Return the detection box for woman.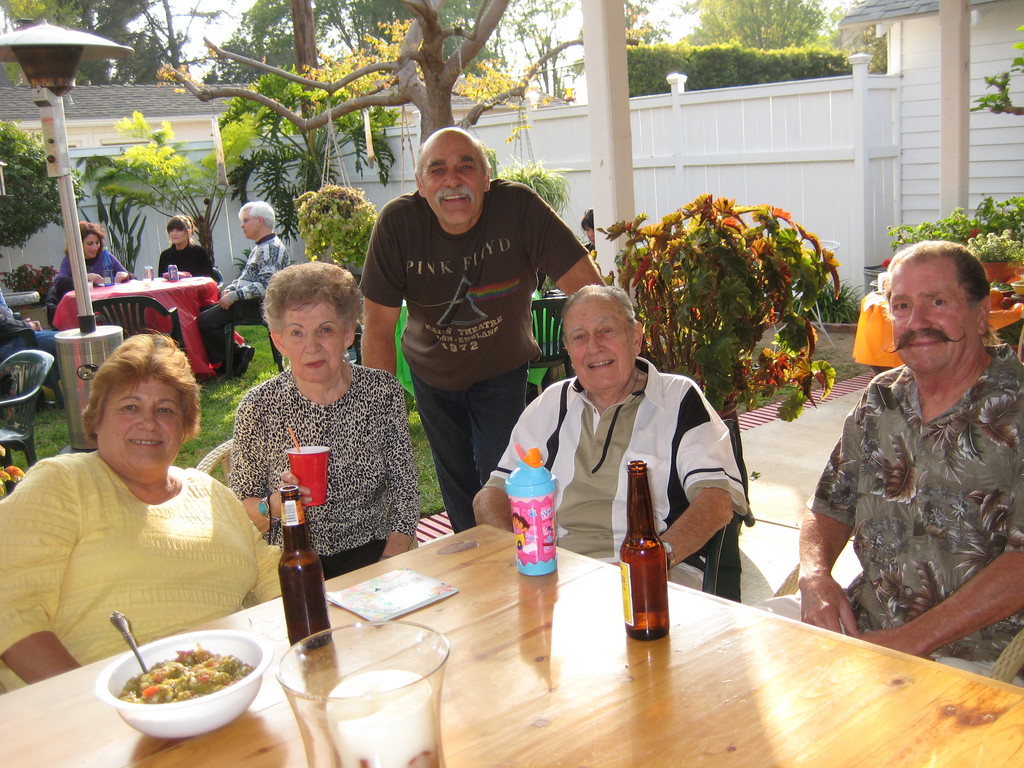
region(232, 264, 419, 582).
